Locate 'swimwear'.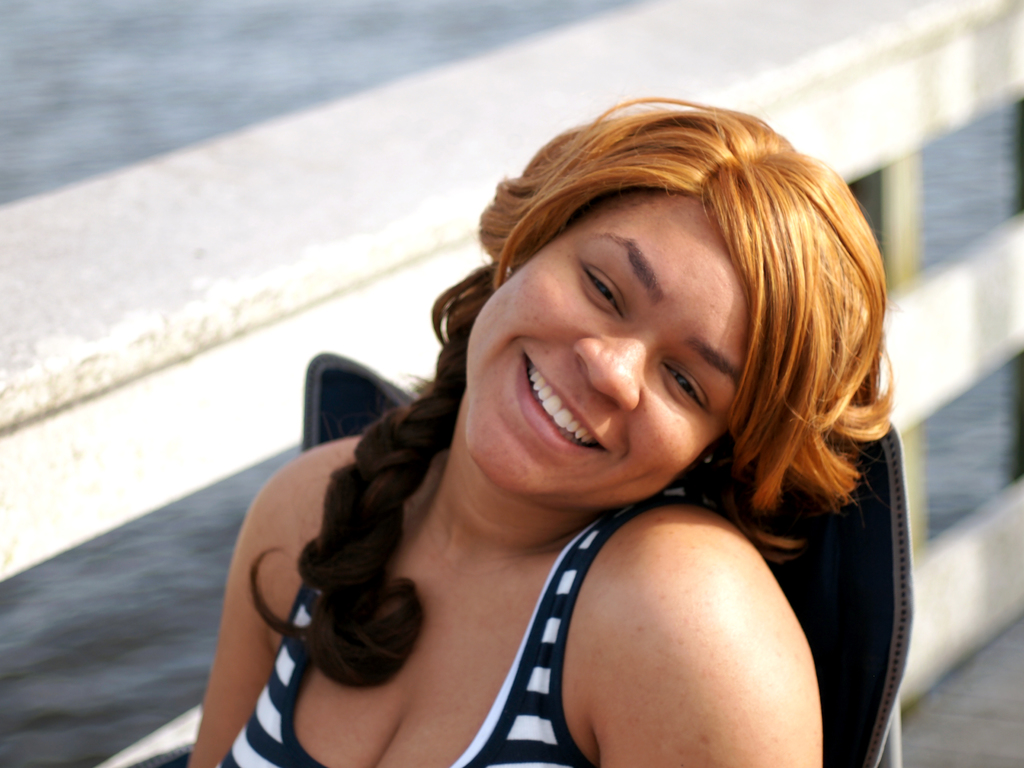
Bounding box: region(217, 488, 714, 767).
